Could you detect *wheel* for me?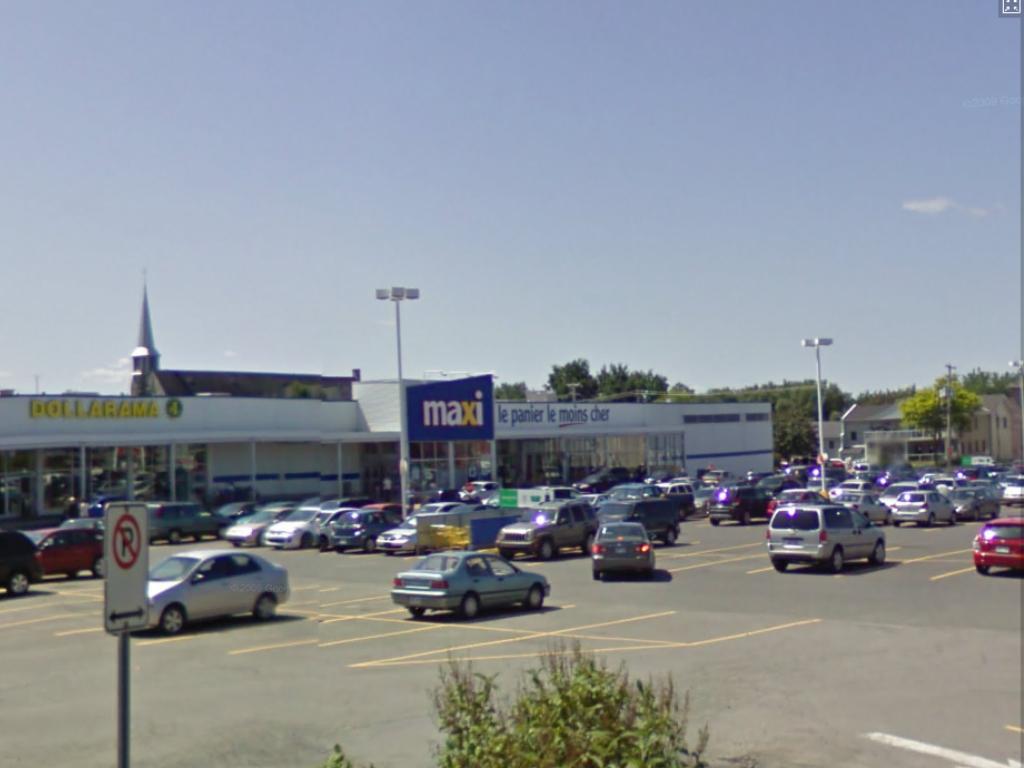
Detection result: (left=457, top=592, right=485, bottom=615).
